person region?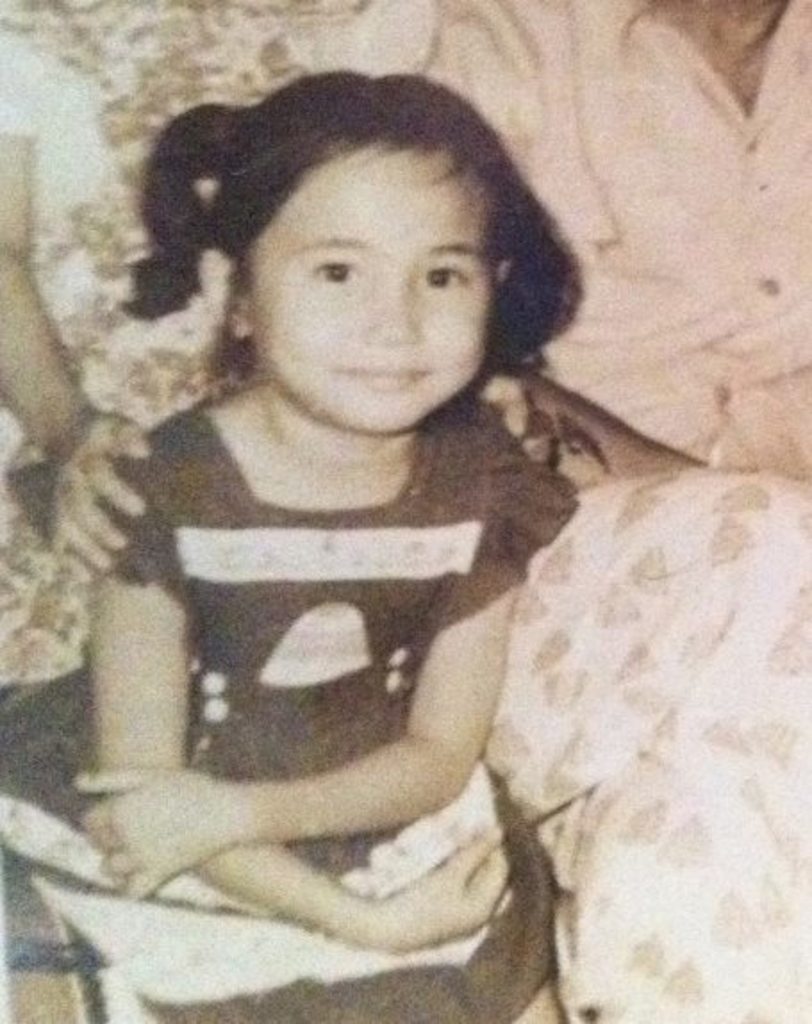
crop(430, 0, 810, 485)
